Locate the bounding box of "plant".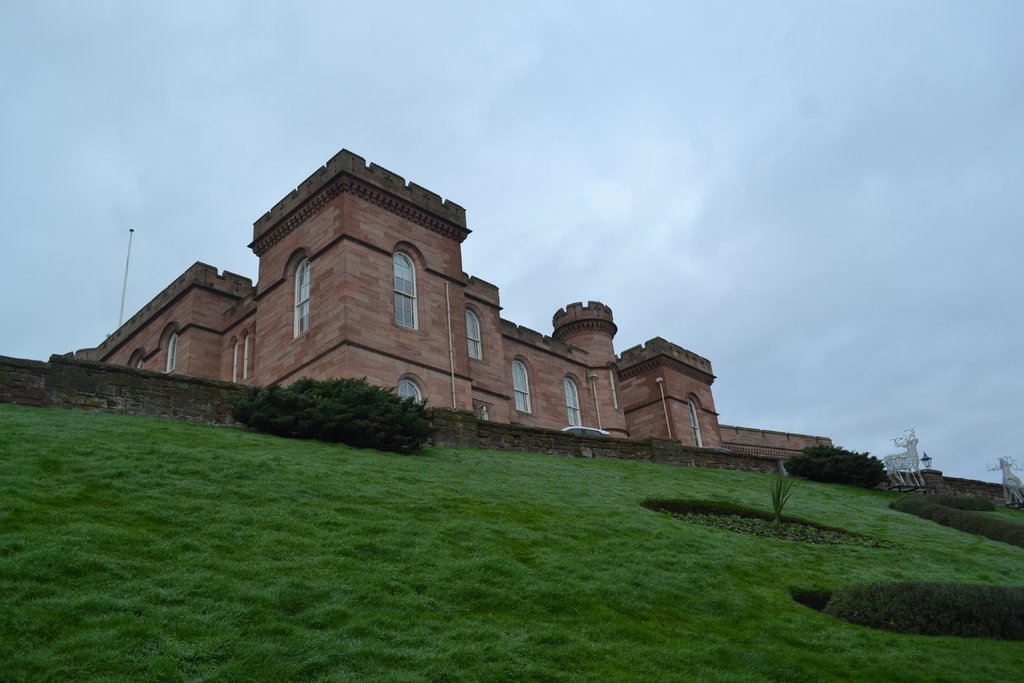
Bounding box: [781,441,890,487].
